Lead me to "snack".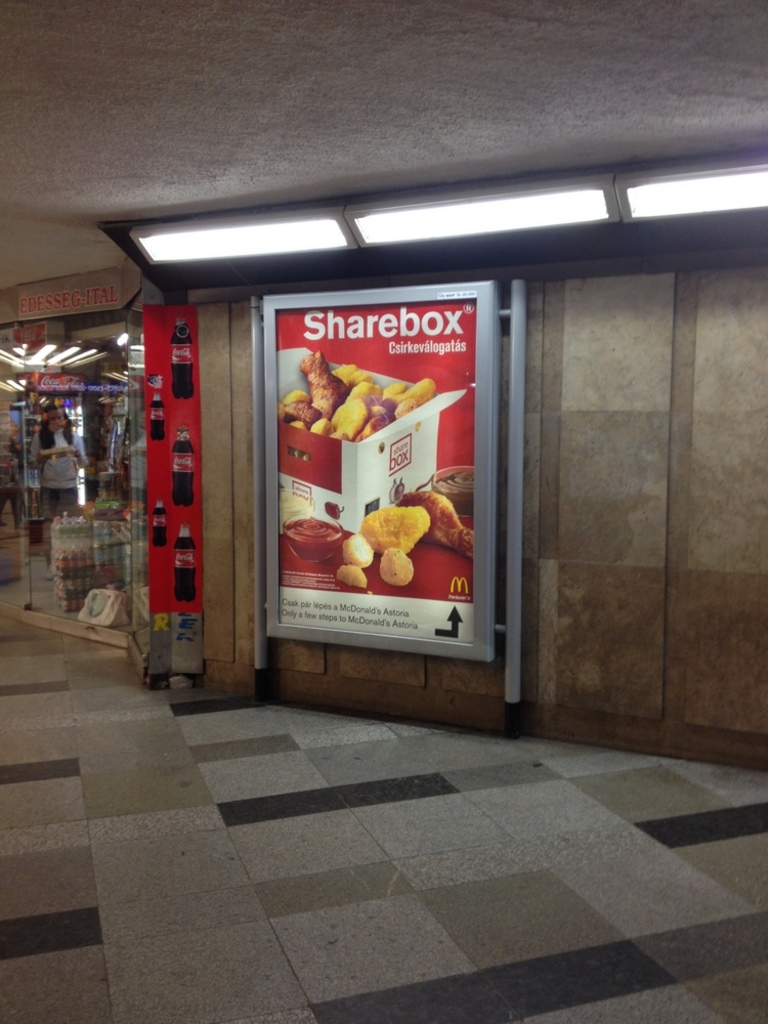
Lead to {"left": 424, "top": 453, "right": 475, "bottom": 518}.
